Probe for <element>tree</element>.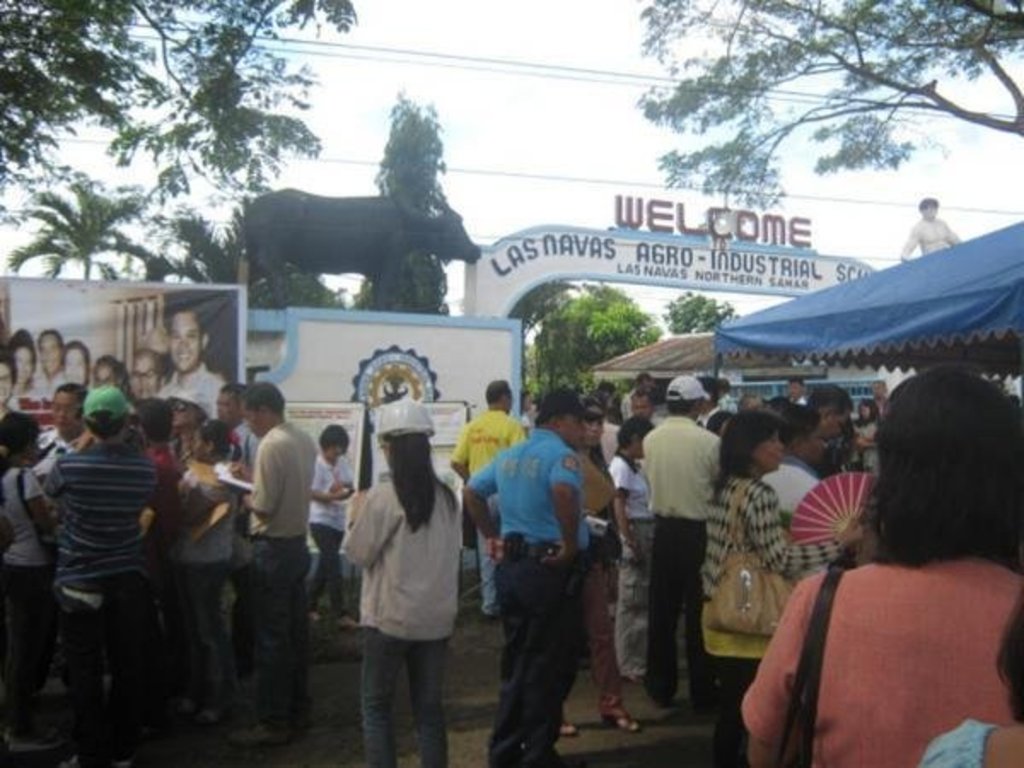
Probe result: BBox(0, 0, 377, 208).
